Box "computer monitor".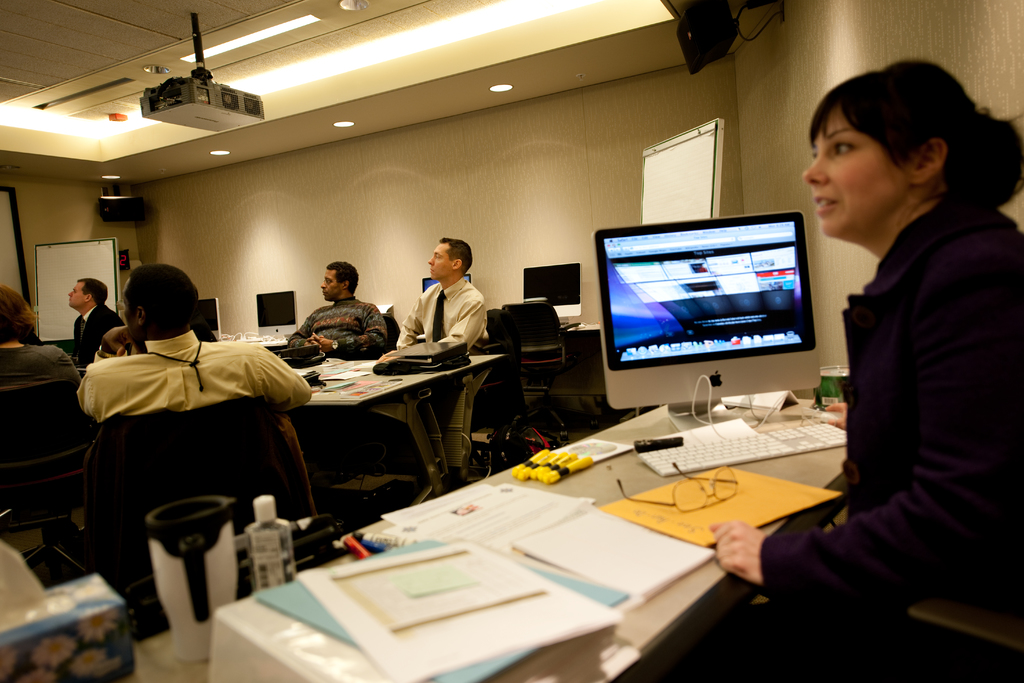
<region>516, 262, 581, 316</region>.
